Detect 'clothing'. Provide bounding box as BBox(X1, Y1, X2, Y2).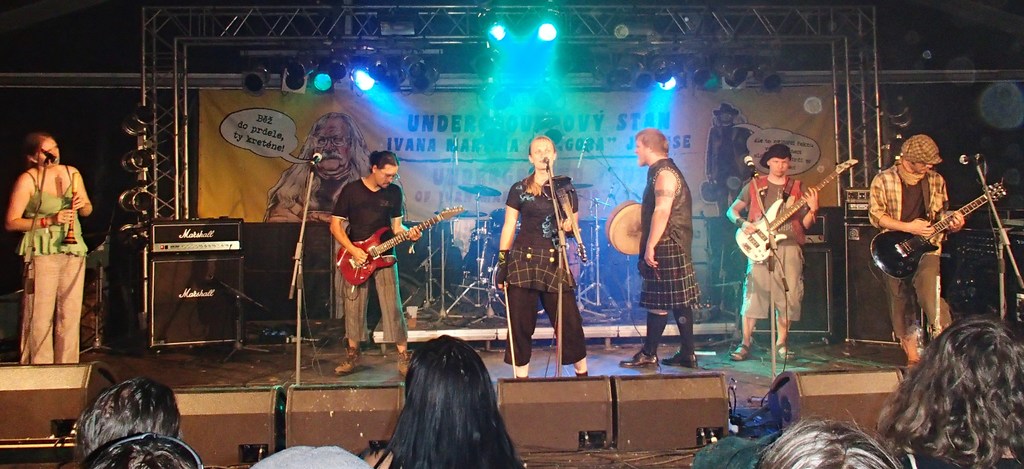
BBox(500, 176, 582, 369).
